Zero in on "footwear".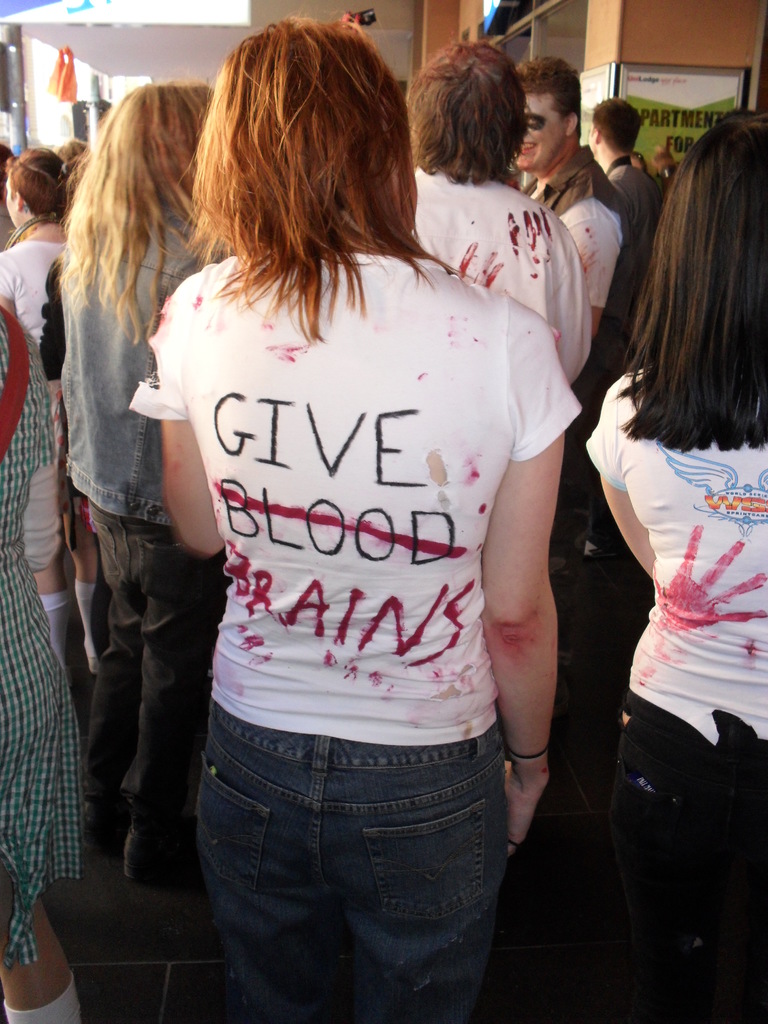
Zeroed in: Rect(1, 976, 84, 1023).
